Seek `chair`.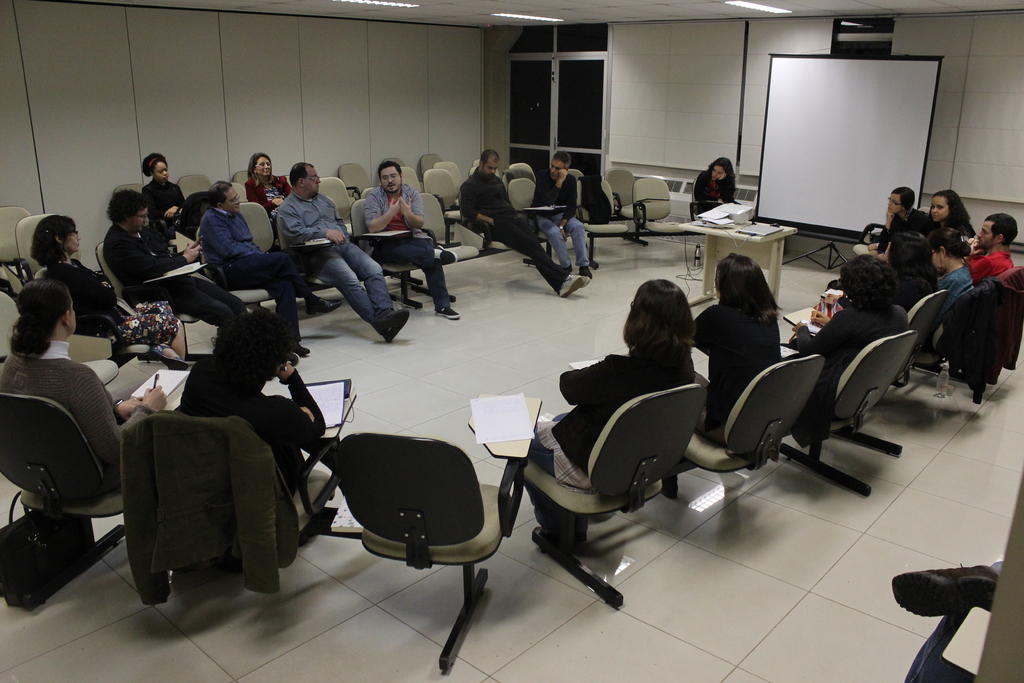
175, 176, 215, 202.
